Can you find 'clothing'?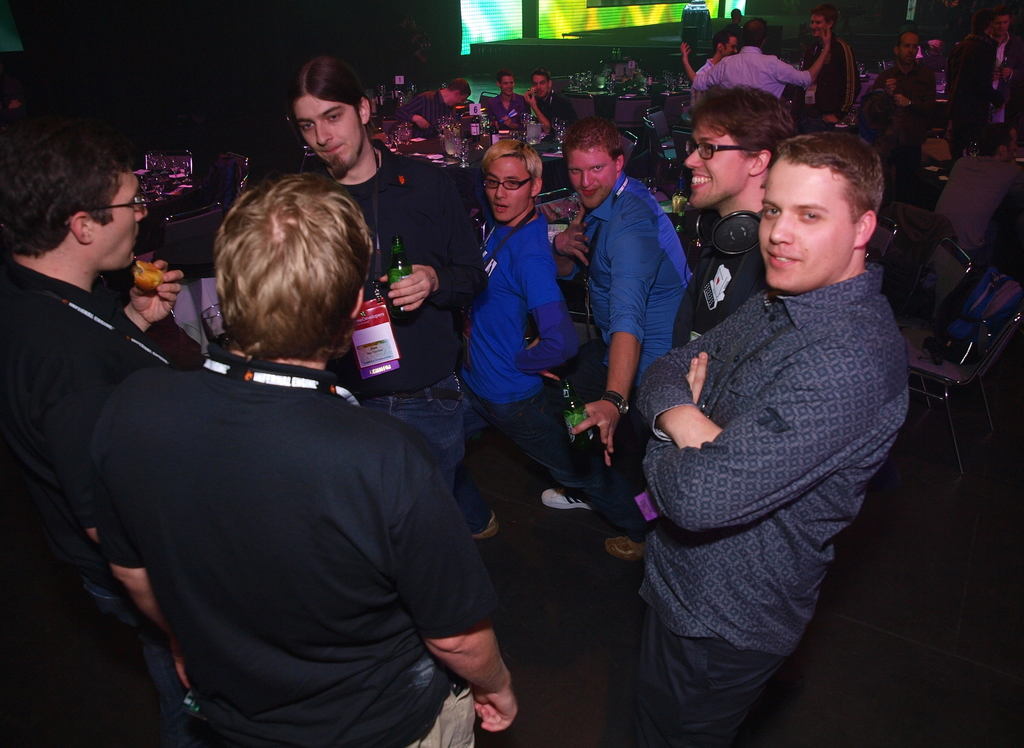
Yes, bounding box: left=880, top=63, right=934, bottom=116.
